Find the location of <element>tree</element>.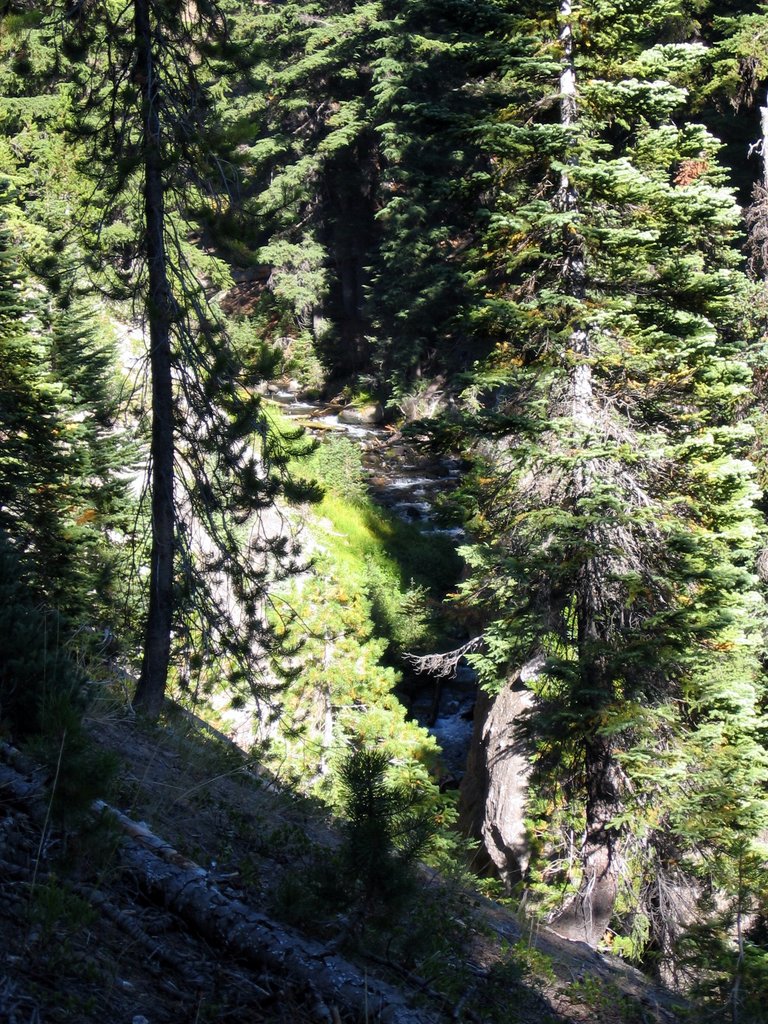
Location: x1=26, y1=0, x2=348, y2=727.
